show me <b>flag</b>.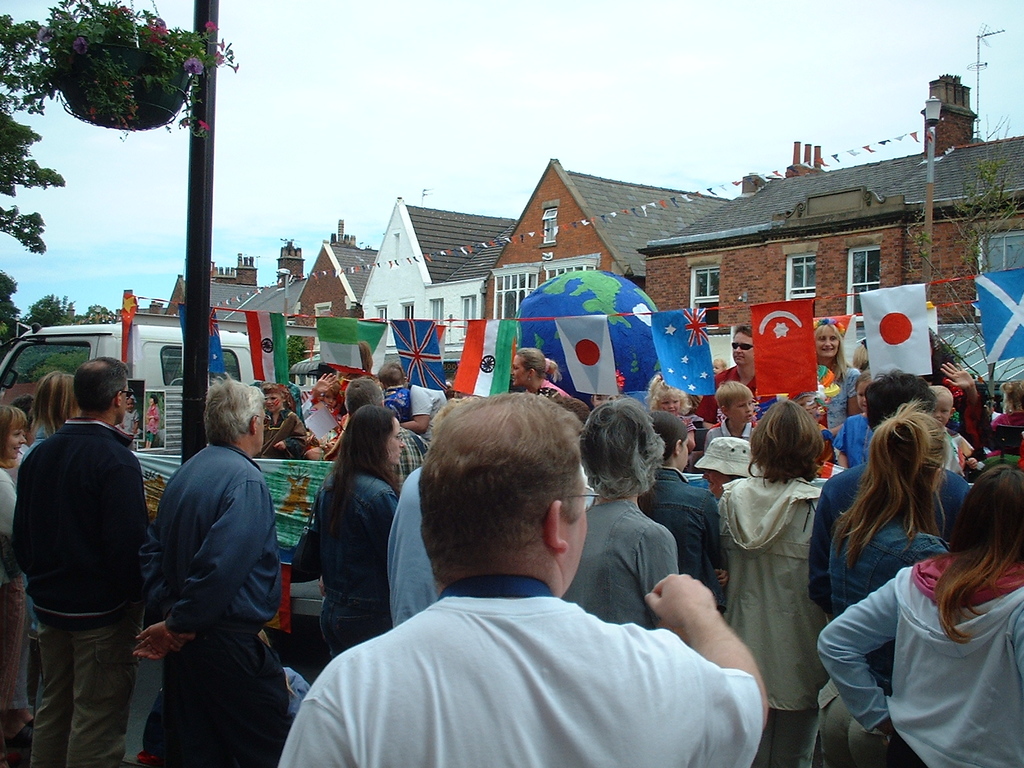
<b>flag</b> is here: region(975, 270, 1023, 363).
